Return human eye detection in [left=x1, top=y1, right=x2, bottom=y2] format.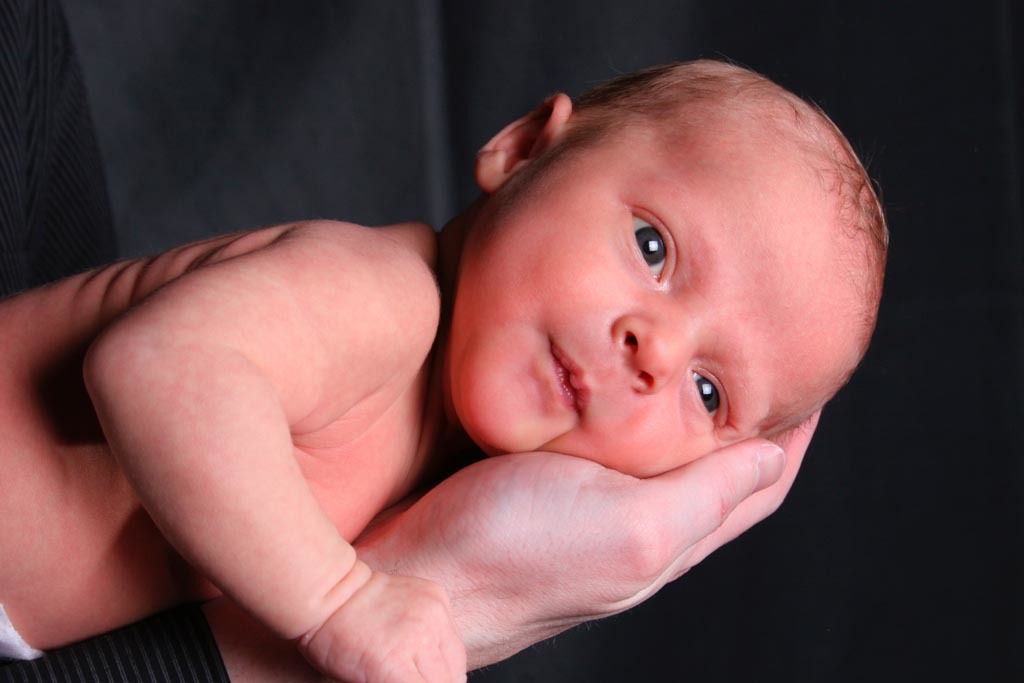
[left=687, top=357, right=736, bottom=442].
